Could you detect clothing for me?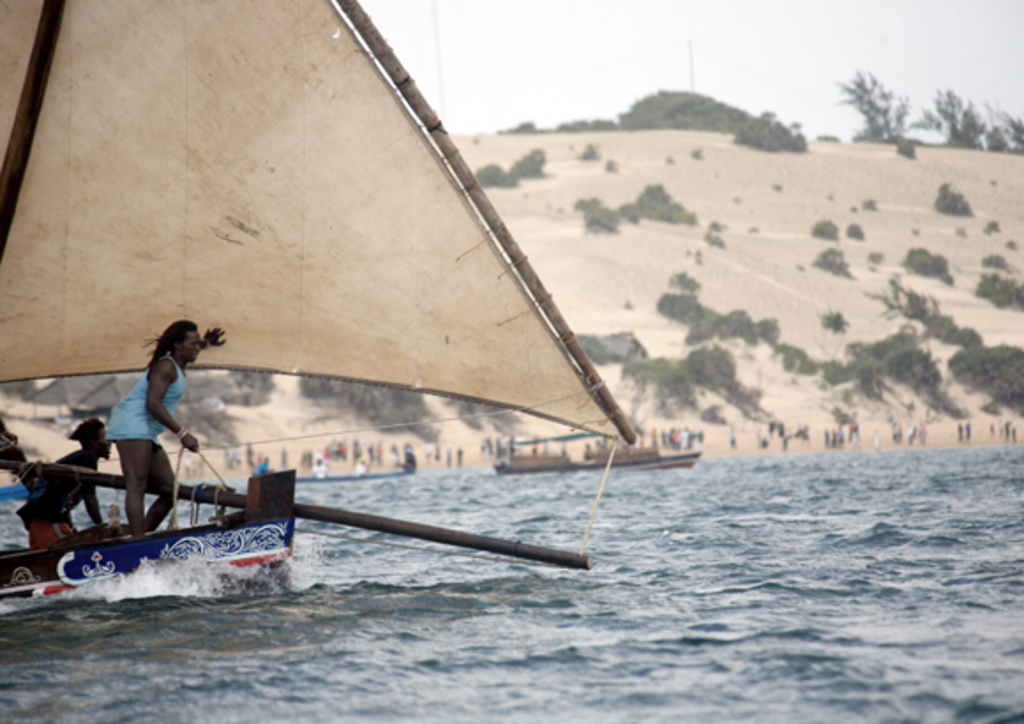
Detection result: [21,450,97,528].
